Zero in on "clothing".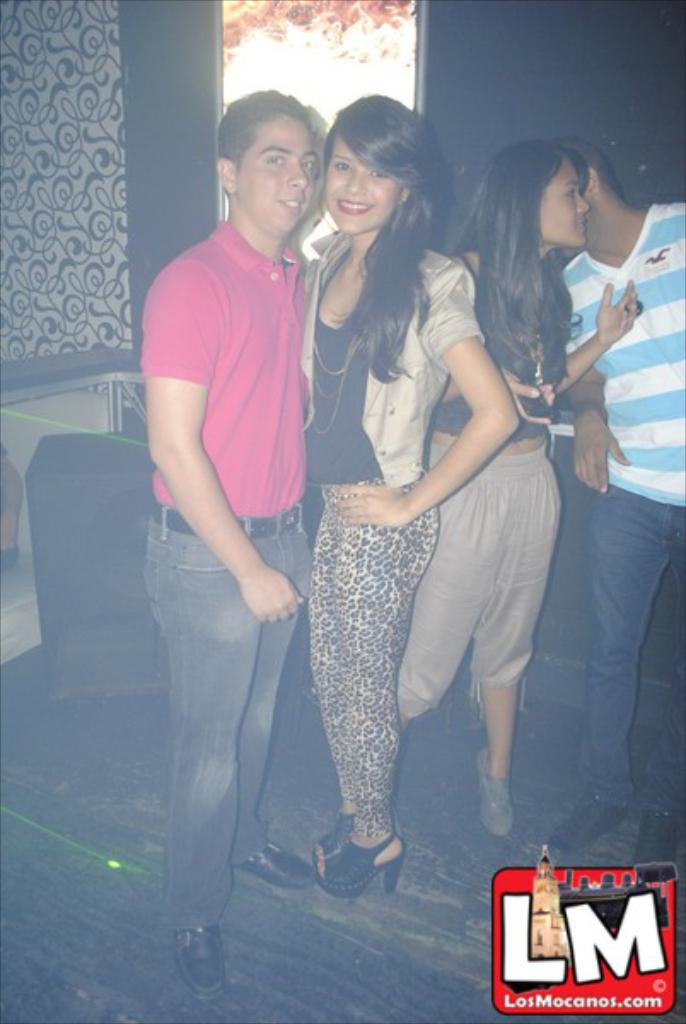
Zeroed in: [549, 212, 684, 821].
